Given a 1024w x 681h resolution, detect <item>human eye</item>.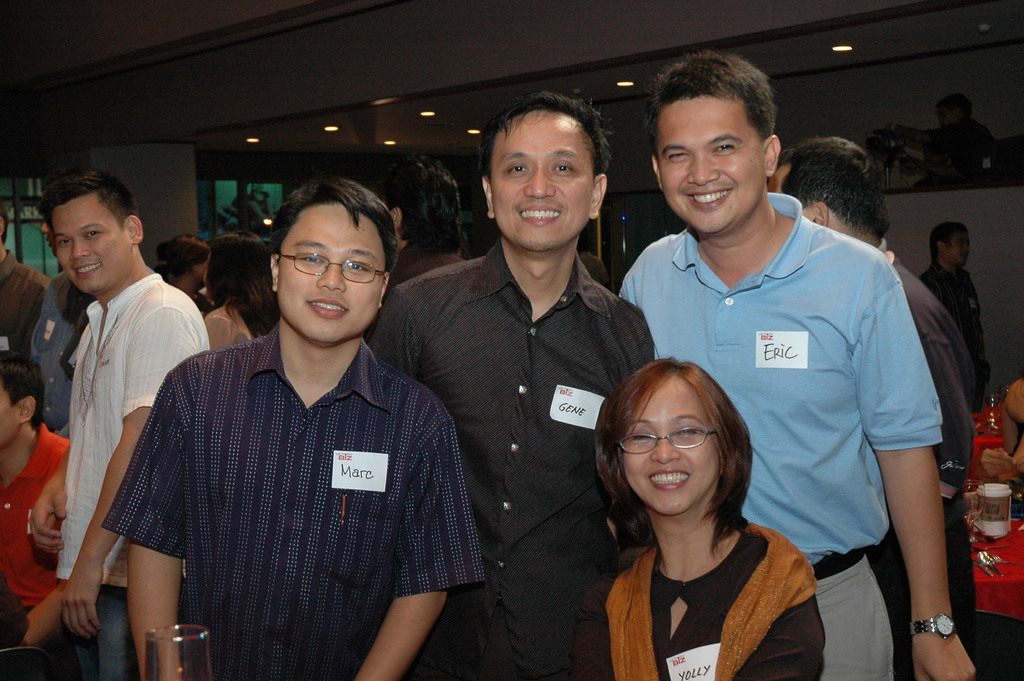
(x1=675, y1=424, x2=700, y2=438).
